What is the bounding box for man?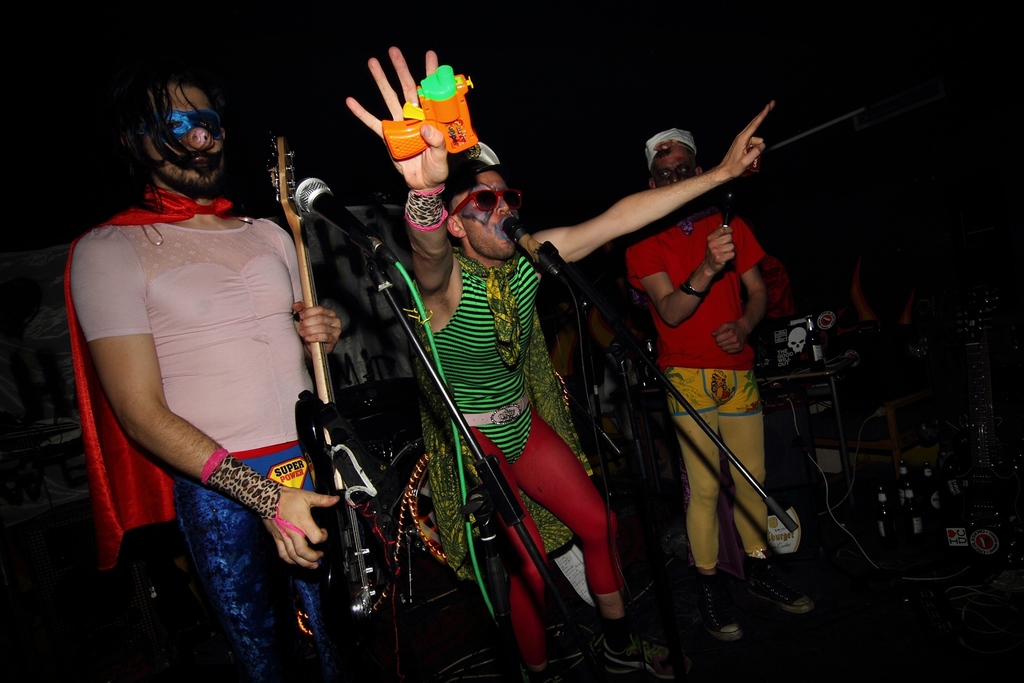
Rect(63, 58, 369, 682).
